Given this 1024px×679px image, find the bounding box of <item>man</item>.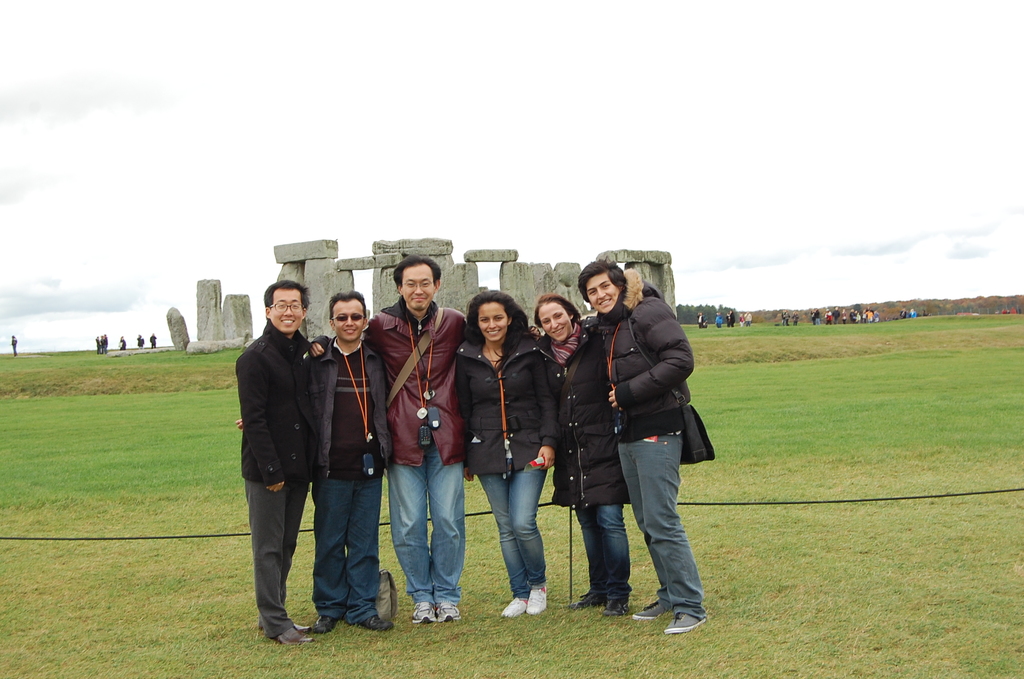
detection(150, 330, 158, 347).
